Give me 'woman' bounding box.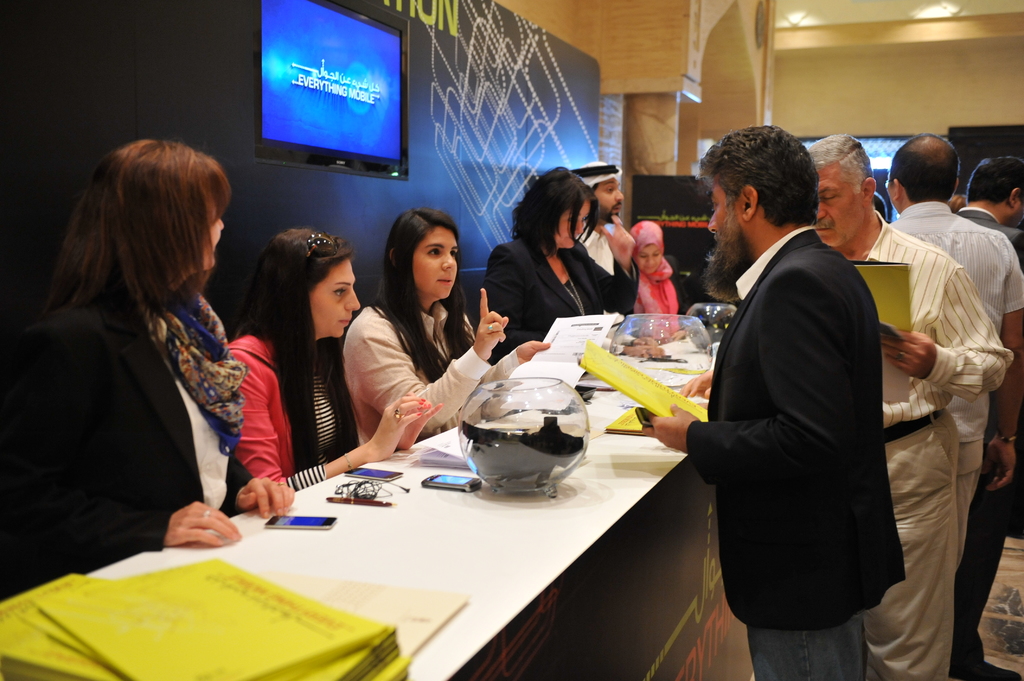
(left=230, top=228, right=444, bottom=485).
